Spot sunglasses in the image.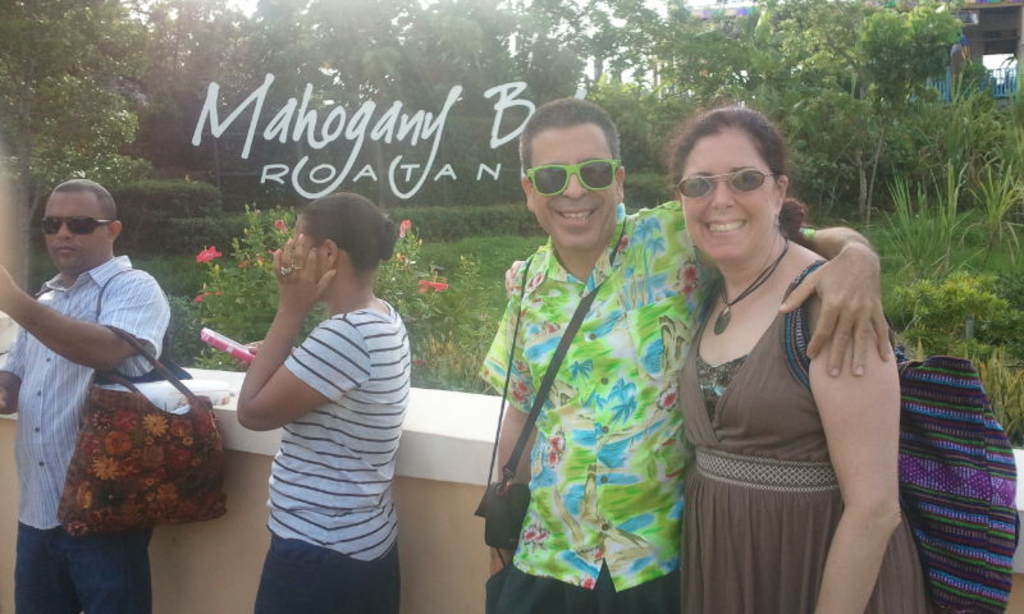
sunglasses found at locate(677, 168, 776, 201).
